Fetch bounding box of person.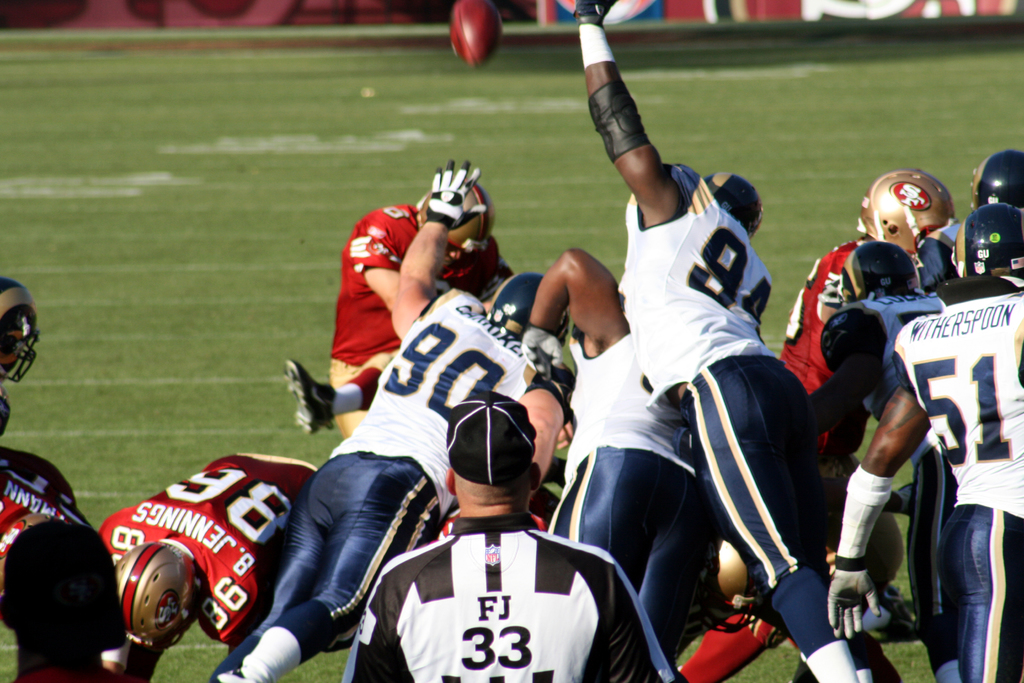
Bbox: bbox=[828, 198, 1023, 682].
